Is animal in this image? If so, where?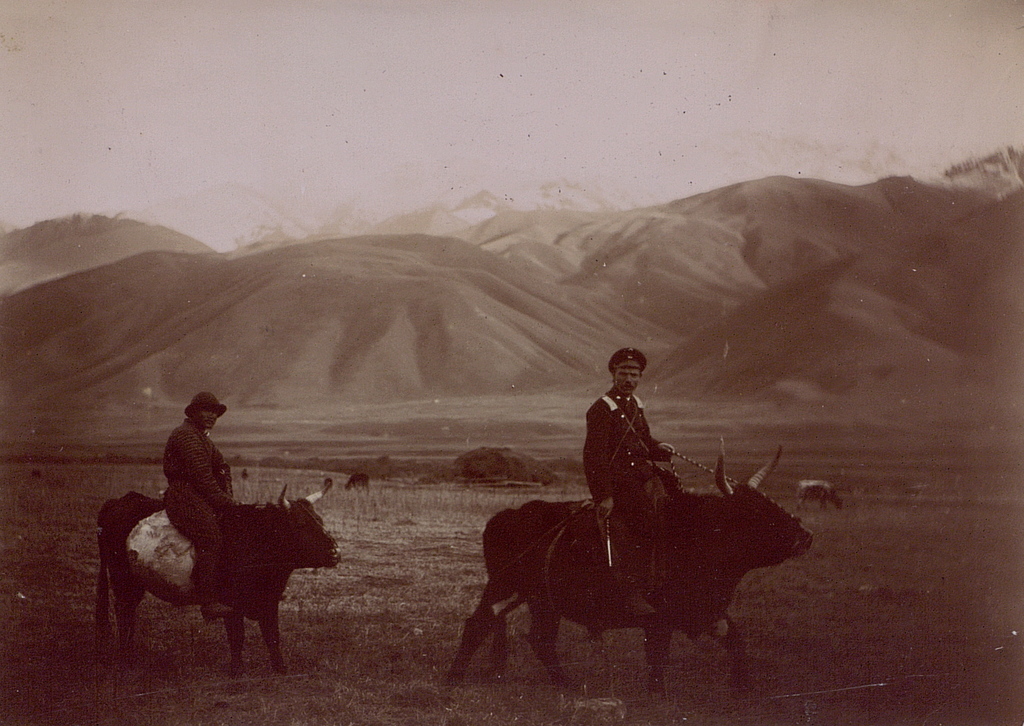
Yes, at [left=444, top=443, right=811, bottom=698].
